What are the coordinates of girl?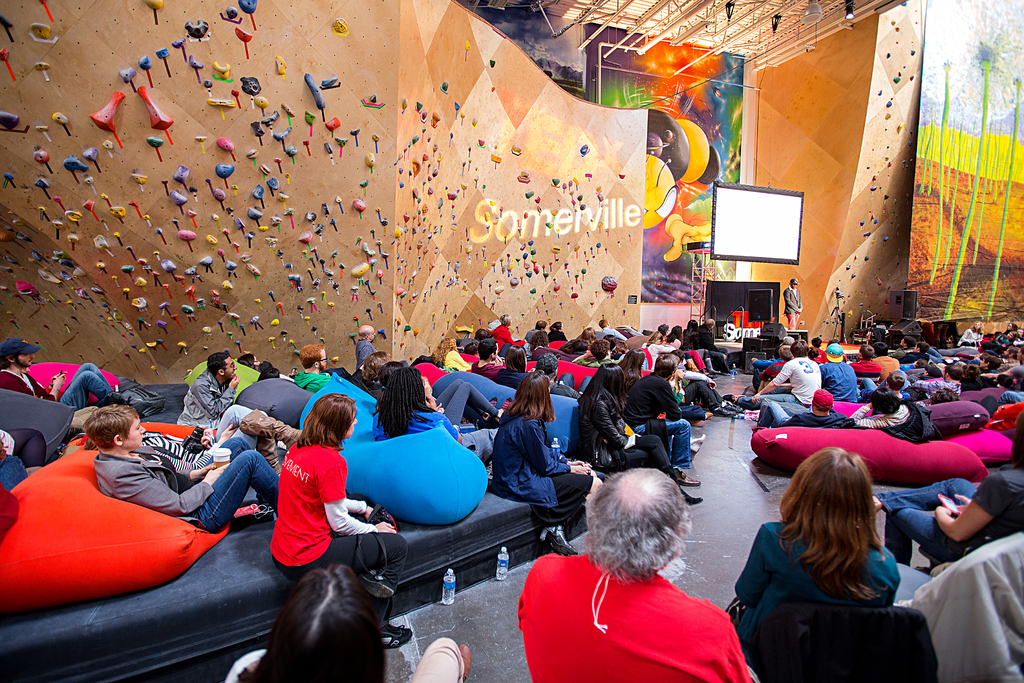
{"left": 225, "top": 562, "right": 392, "bottom": 682}.
